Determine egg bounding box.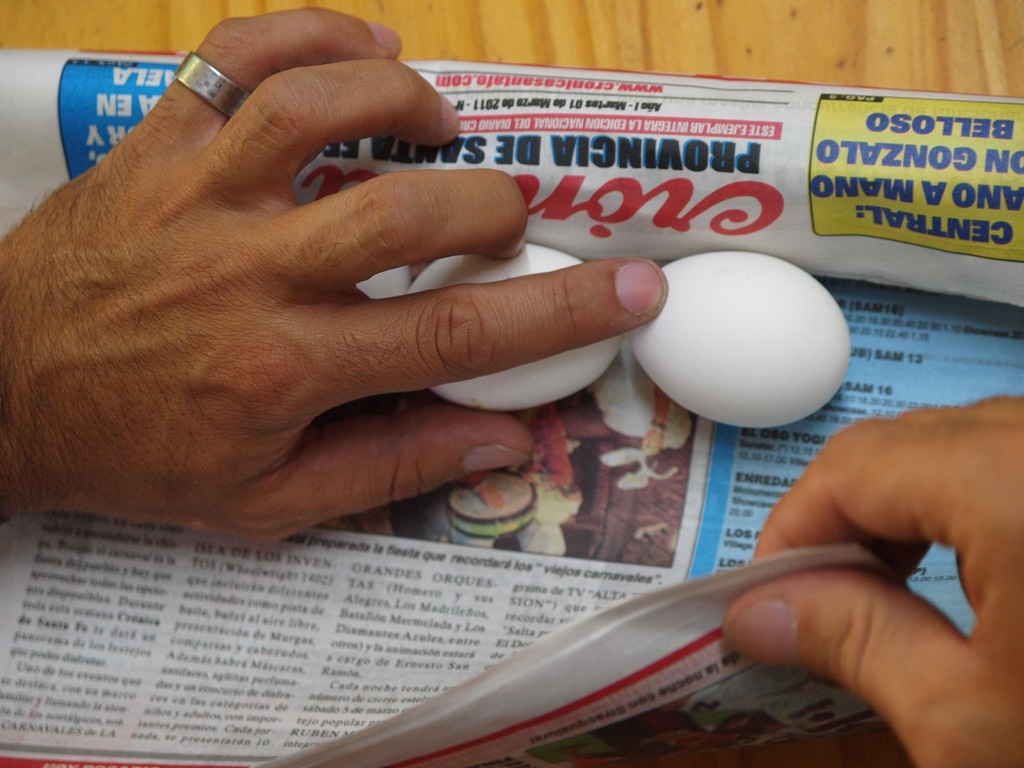
Determined: (406,241,630,414).
